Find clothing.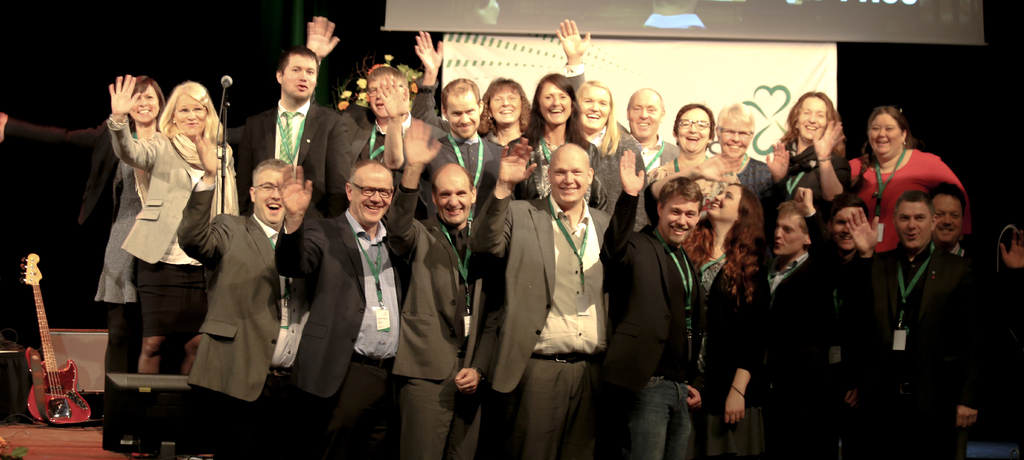
left=235, top=83, right=345, bottom=214.
